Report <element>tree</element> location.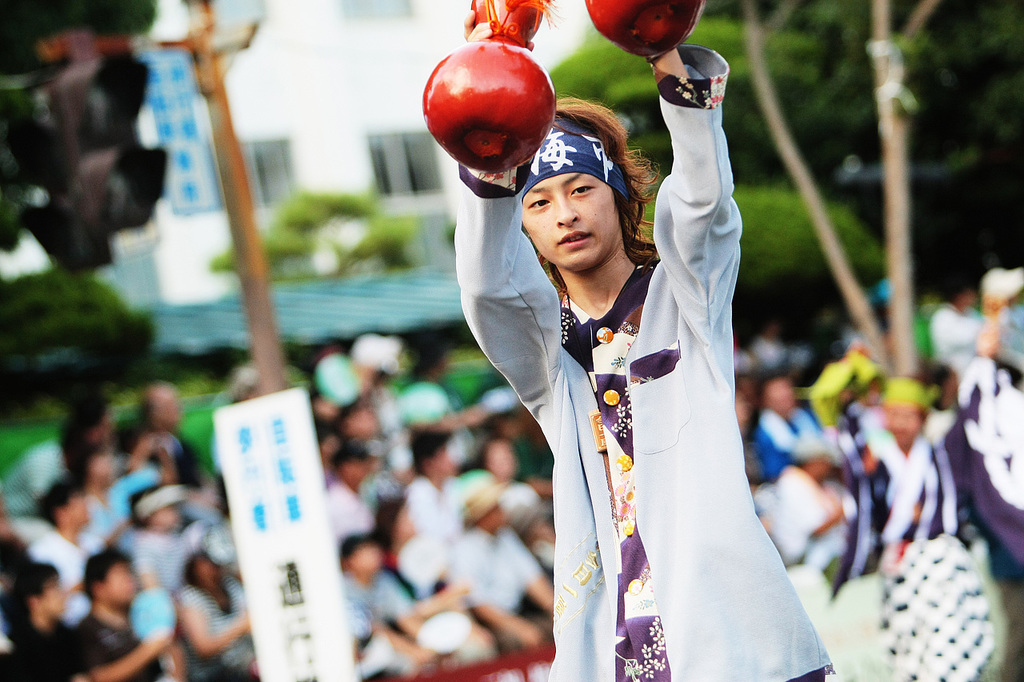
Report: pyautogui.locateOnScreen(21, 249, 169, 442).
